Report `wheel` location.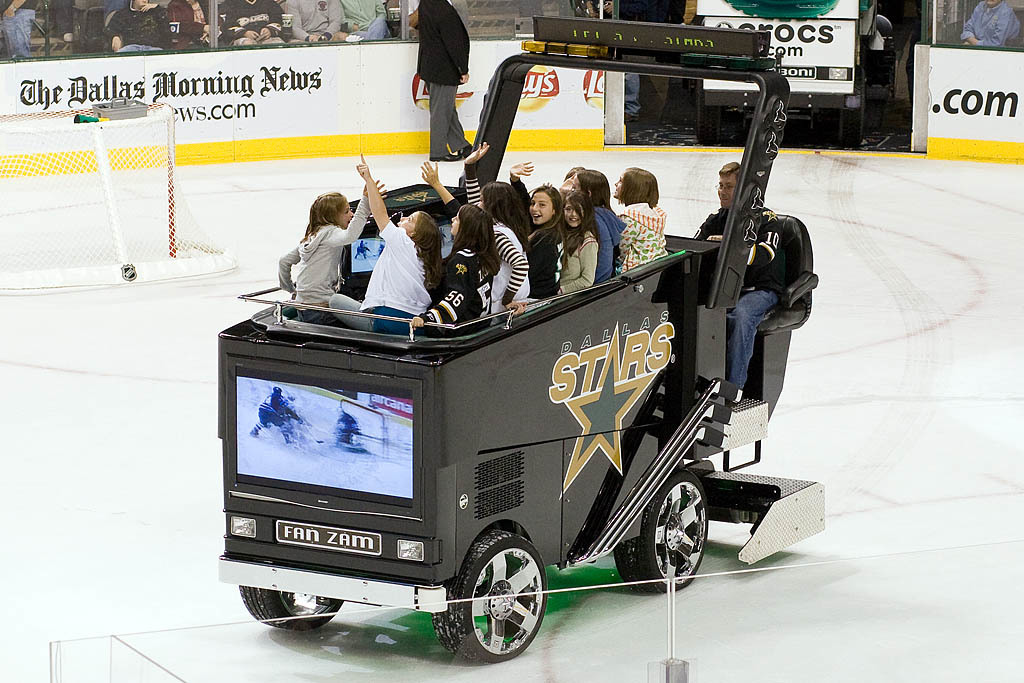
Report: l=435, t=526, r=545, b=663.
